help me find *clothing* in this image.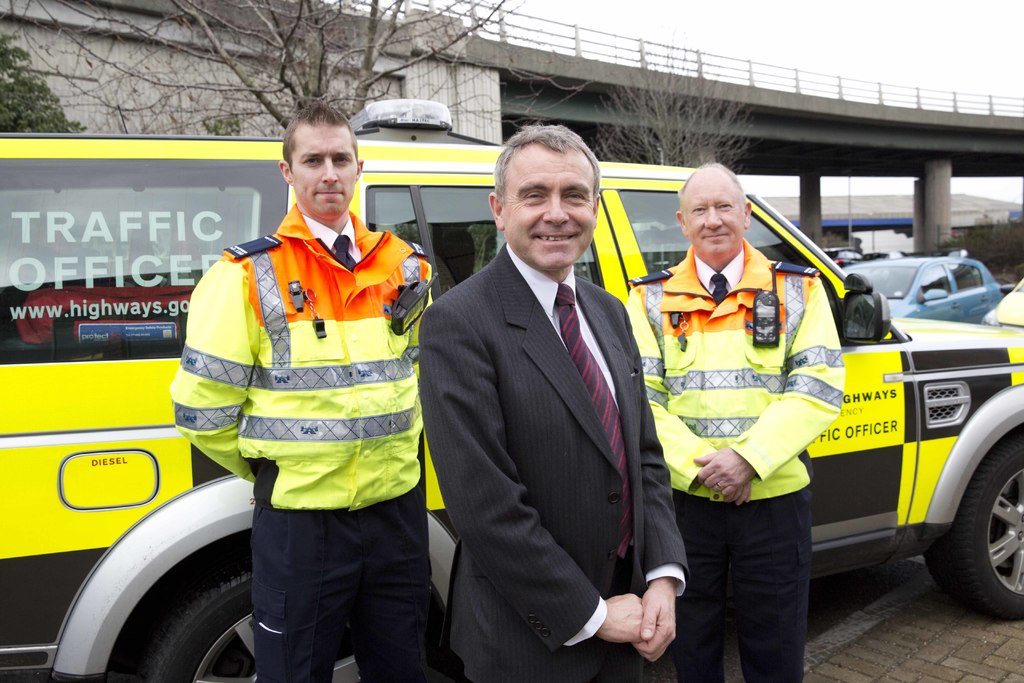
Found it: select_region(413, 231, 694, 682).
